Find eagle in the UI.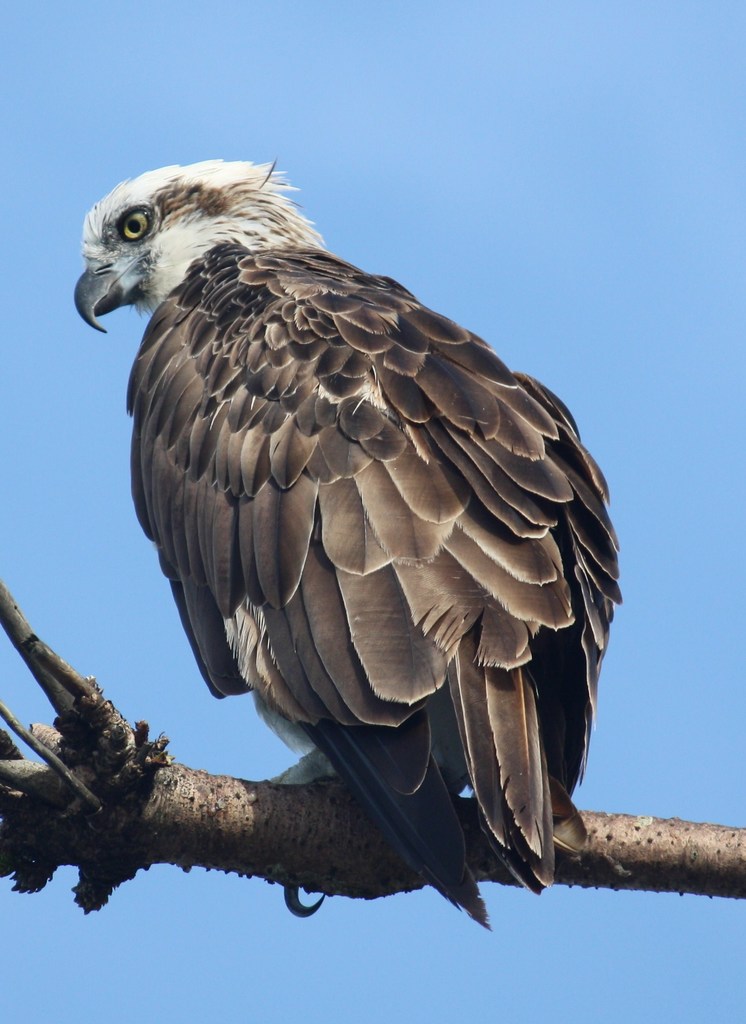
UI element at (66, 147, 635, 937).
